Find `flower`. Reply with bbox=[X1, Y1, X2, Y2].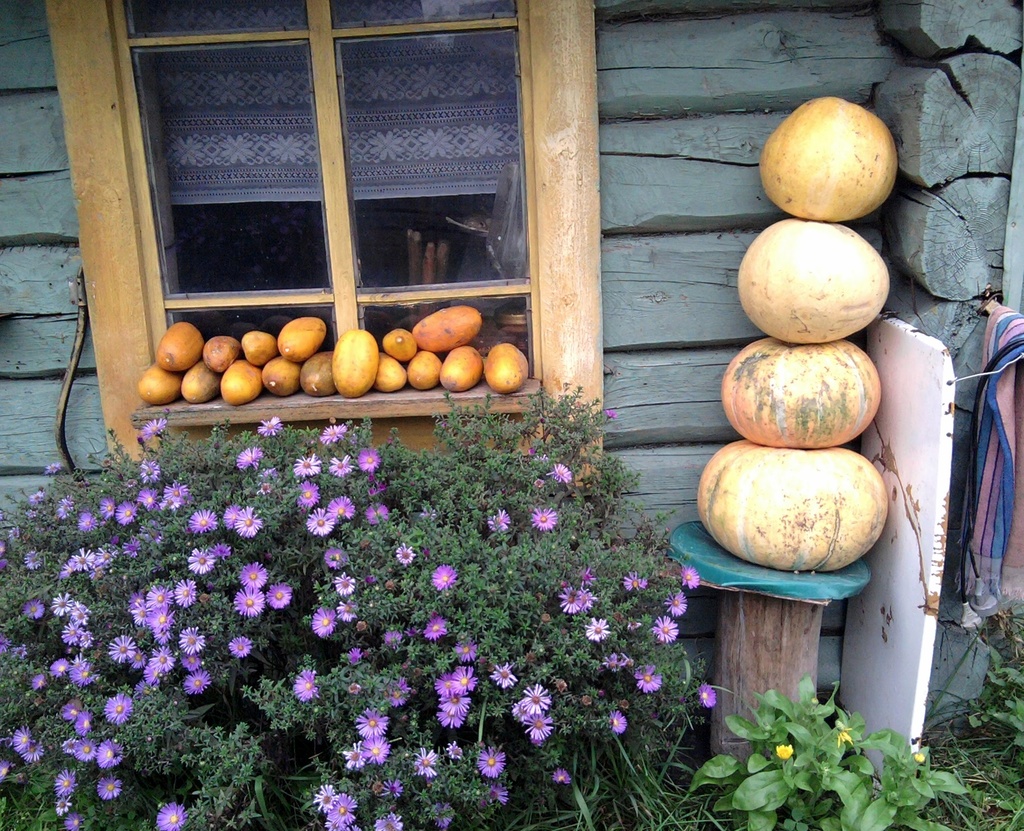
bbox=[24, 547, 44, 570].
